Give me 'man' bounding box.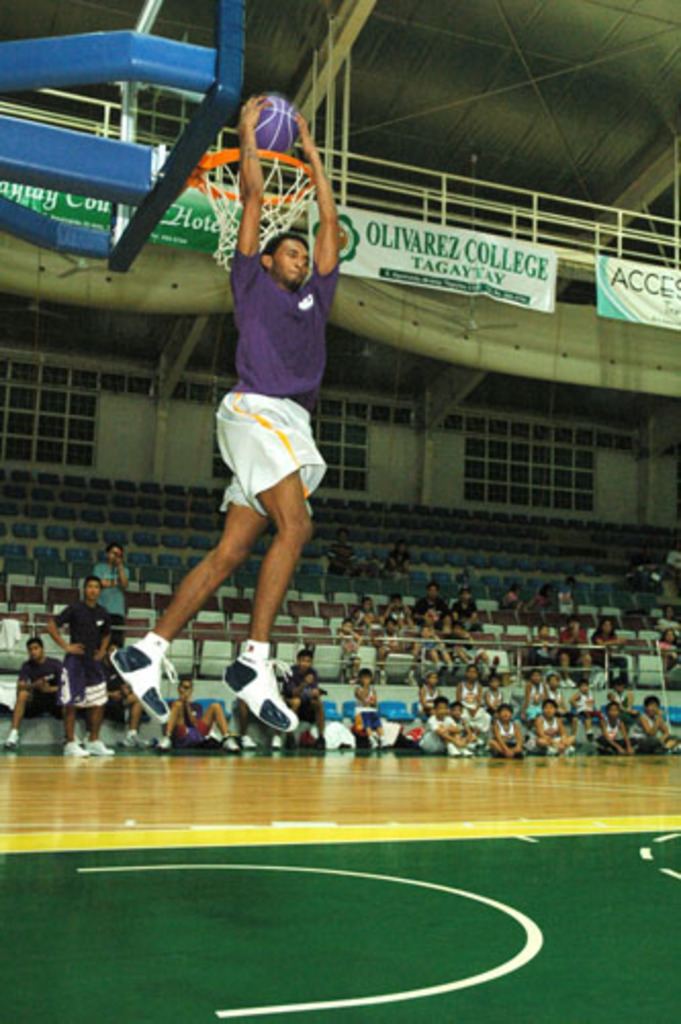
413:578:454:640.
